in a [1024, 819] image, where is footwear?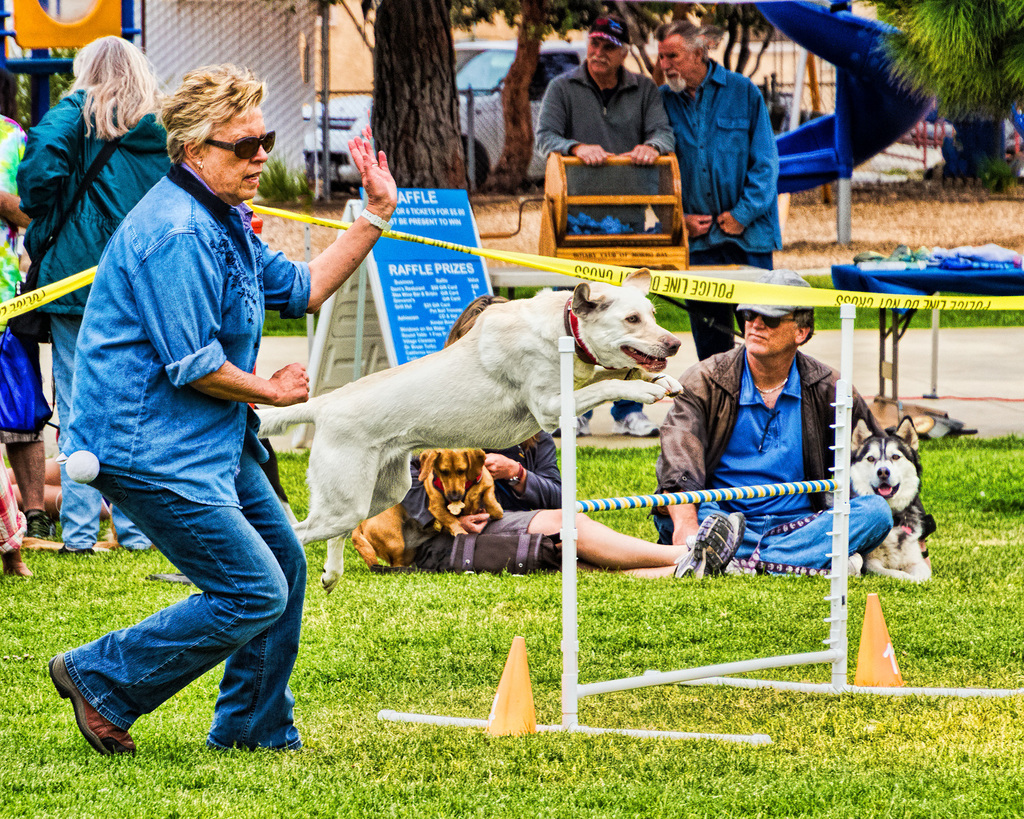
{"x1": 56, "y1": 645, "x2": 140, "y2": 761}.
